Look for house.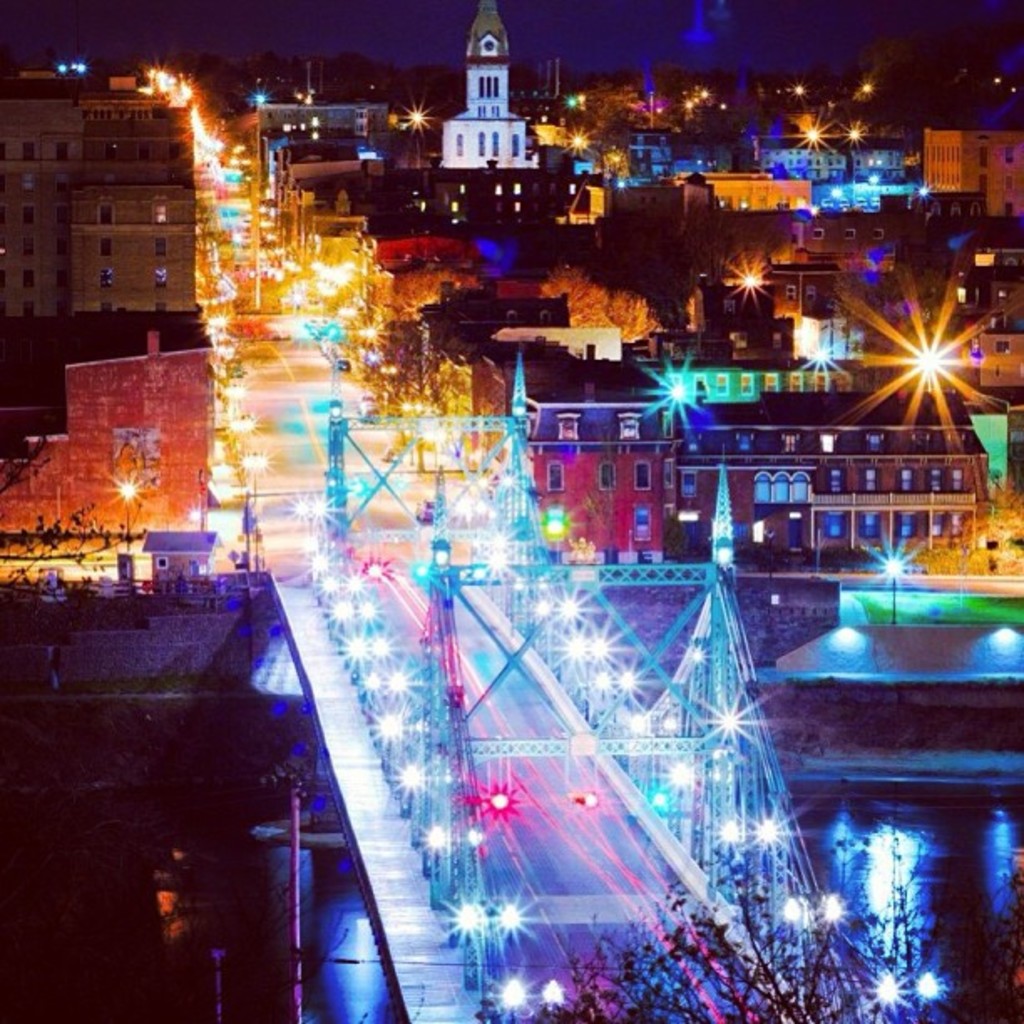
Found: select_region(0, 320, 211, 529).
